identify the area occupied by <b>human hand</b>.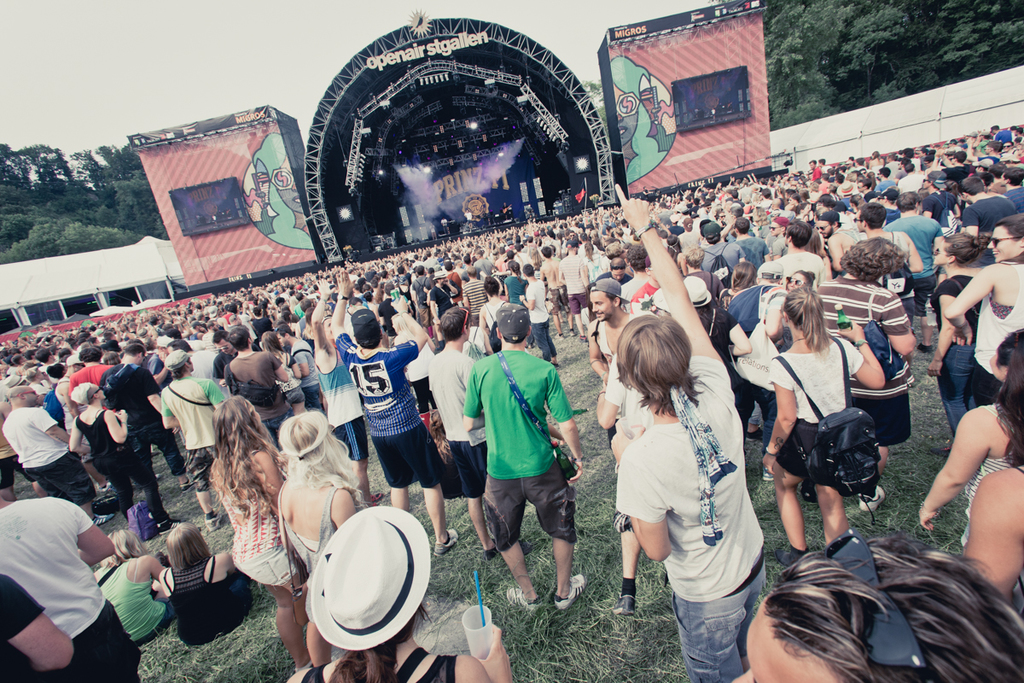
Area: {"x1": 473, "y1": 623, "x2": 515, "y2": 682}.
